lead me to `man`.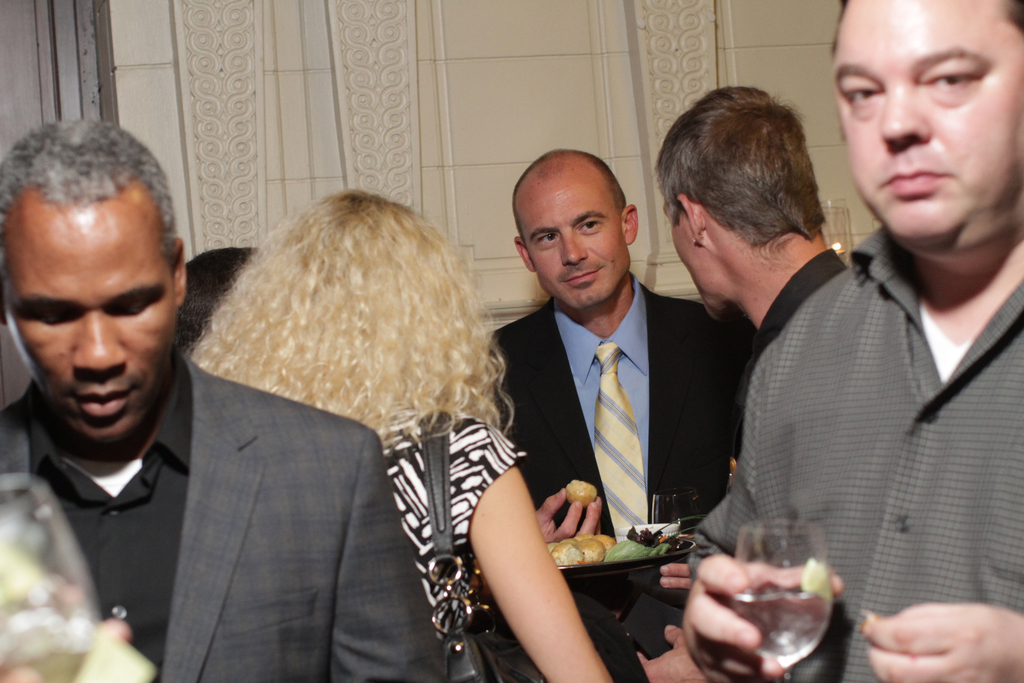
Lead to pyautogui.locateOnScreen(690, 0, 1023, 682).
